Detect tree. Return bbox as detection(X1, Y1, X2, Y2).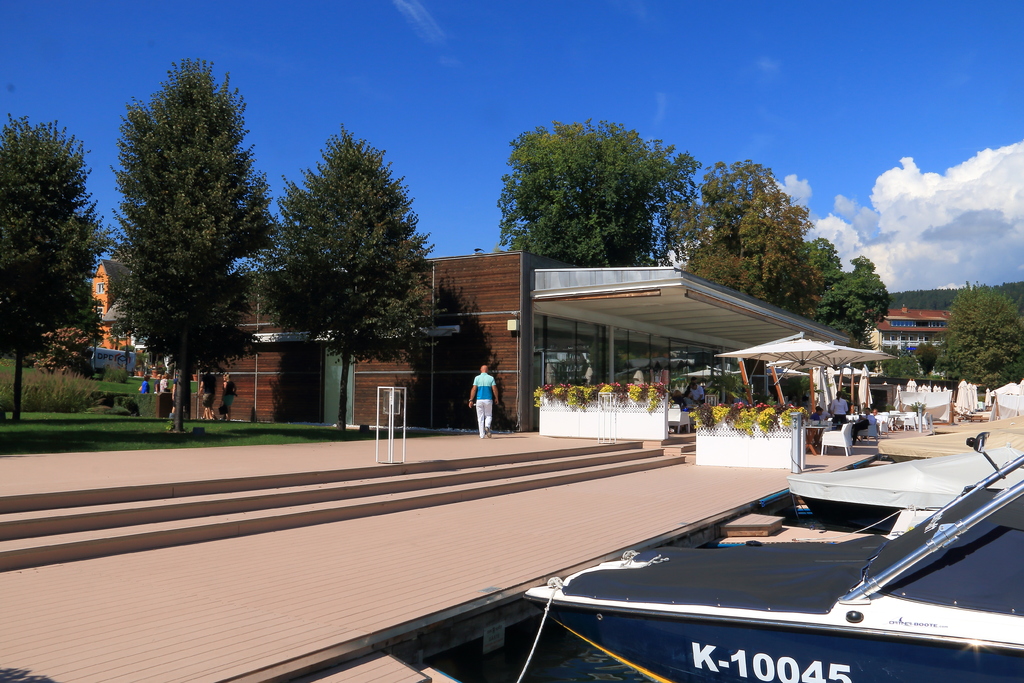
detection(0, 112, 122, 418).
